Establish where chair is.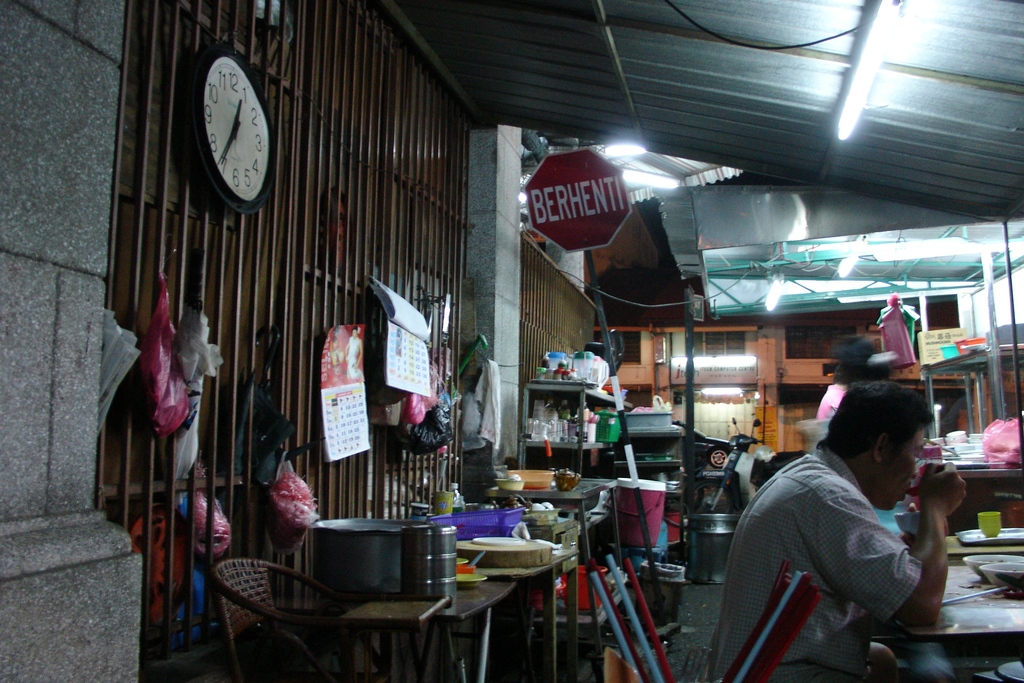
Established at (211,555,338,682).
